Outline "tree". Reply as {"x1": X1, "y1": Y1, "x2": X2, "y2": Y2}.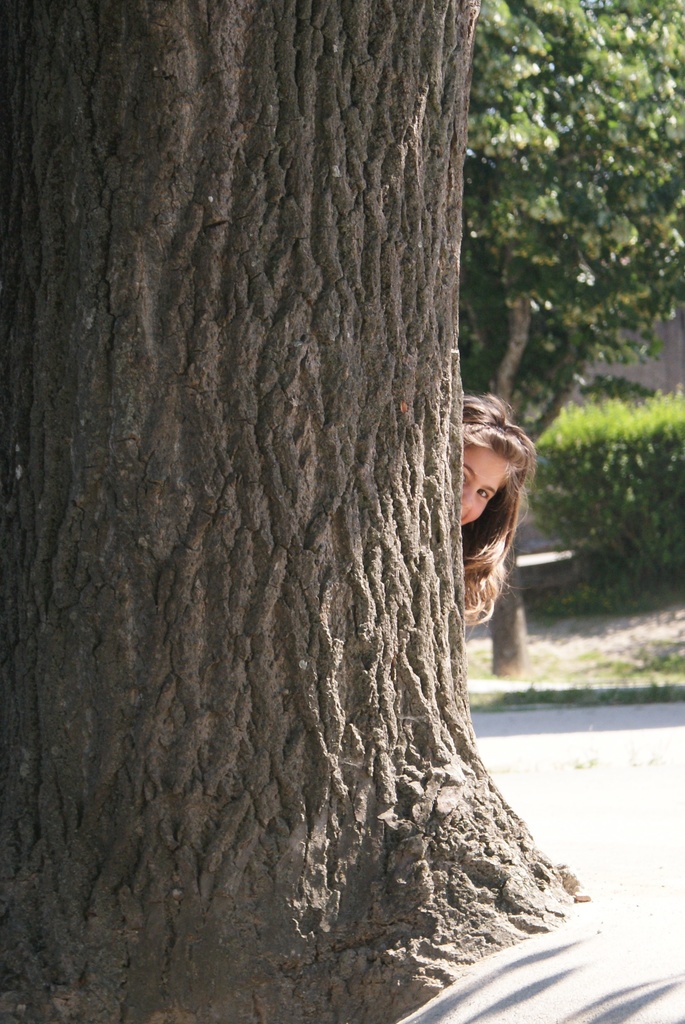
{"x1": 464, "y1": 0, "x2": 684, "y2": 422}.
